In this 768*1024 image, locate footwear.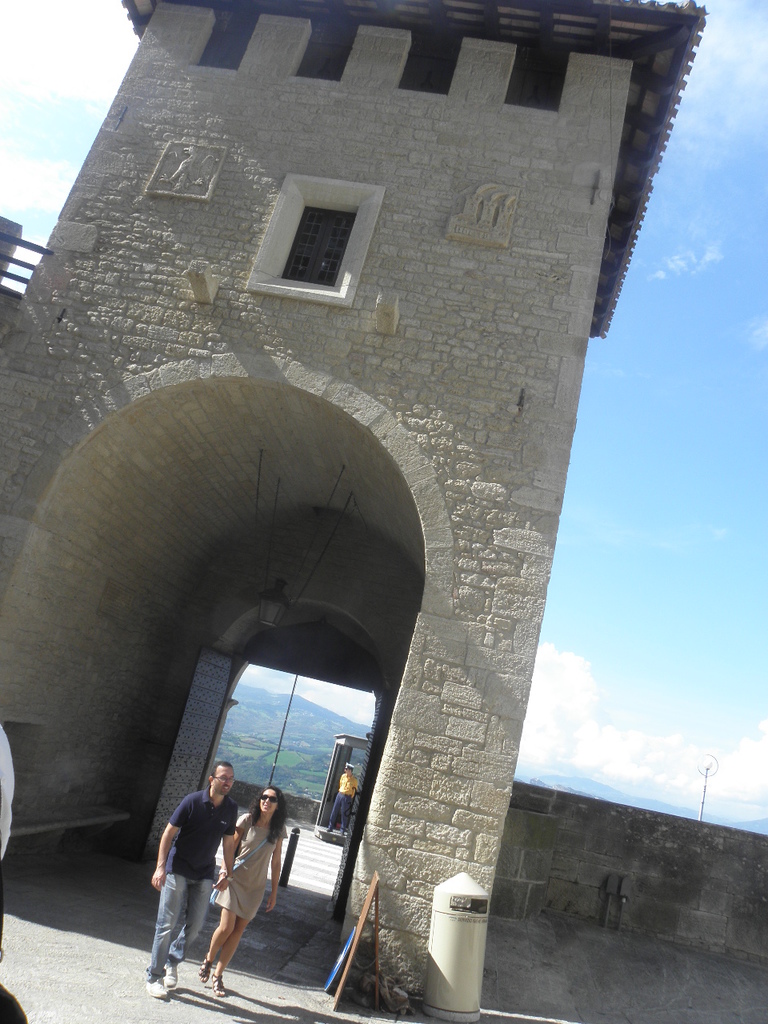
Bounding box: <box>165,962,176,986</box>.
